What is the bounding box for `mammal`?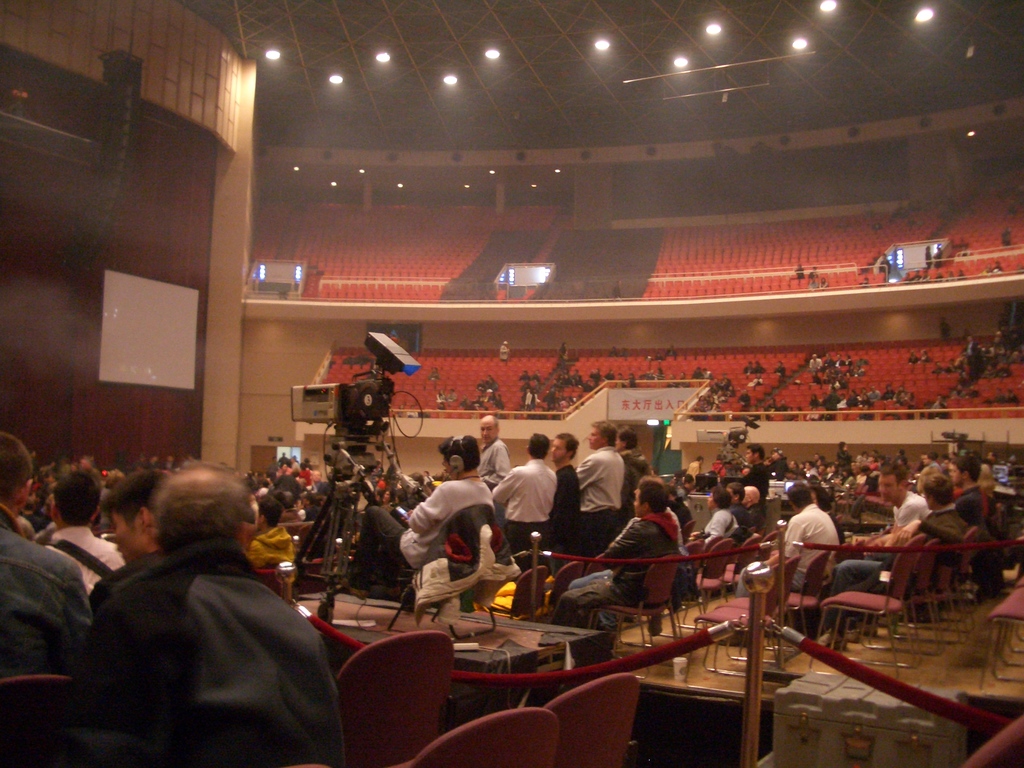
(left=23, top=454, right=348, bottom=746).
